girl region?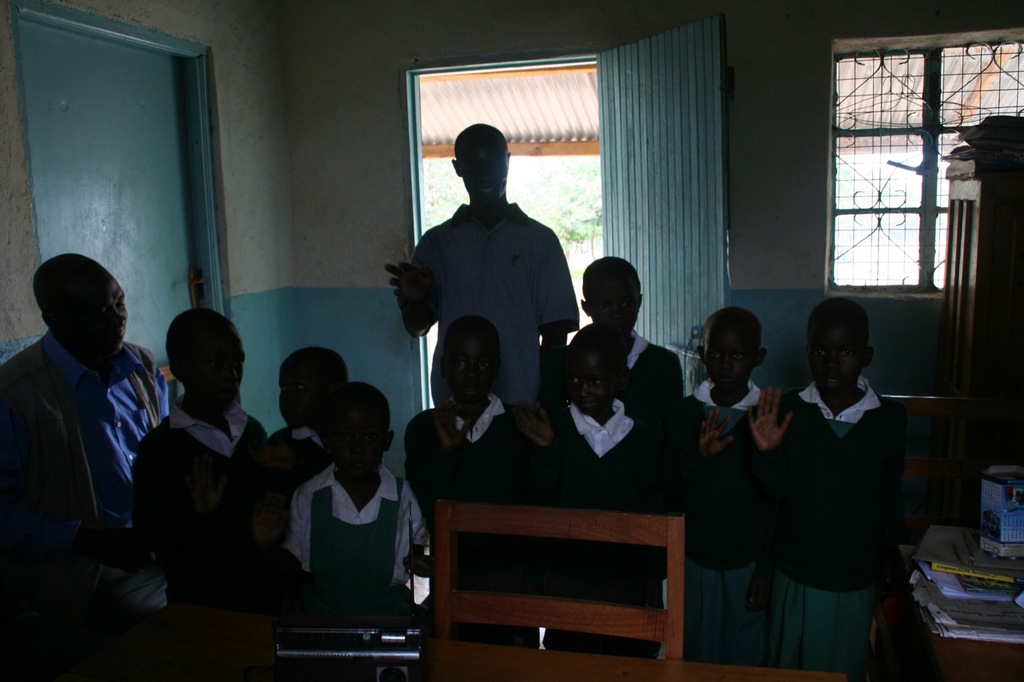
[655, 312, 769, 665]
